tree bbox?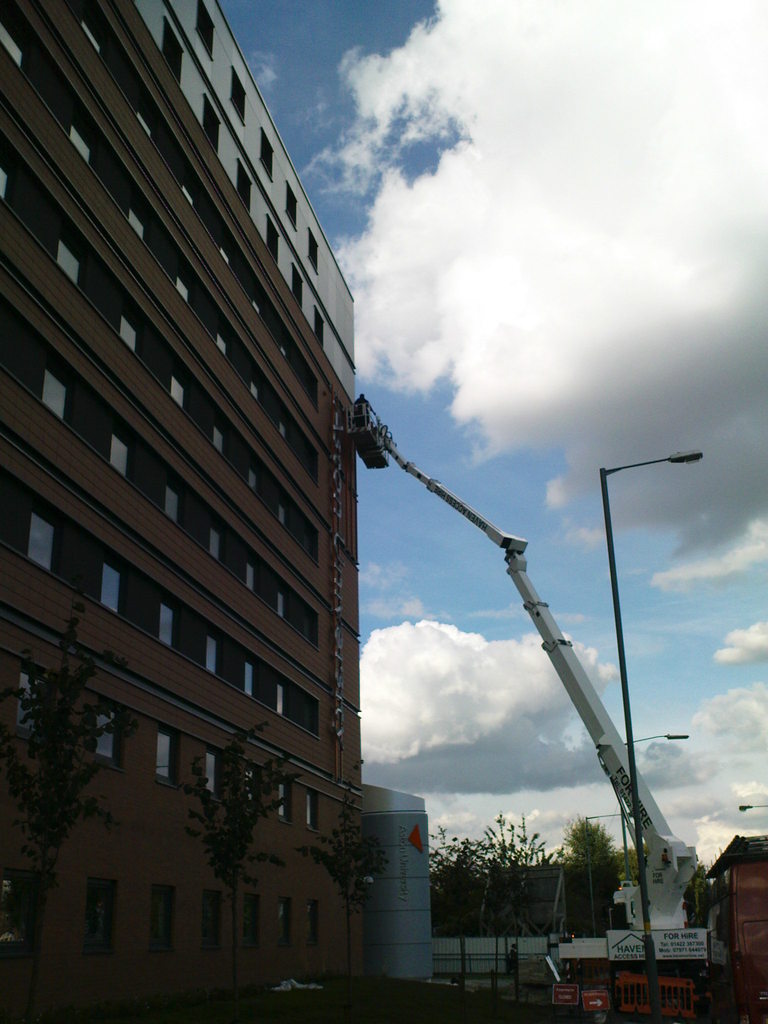
492 805 550 952
